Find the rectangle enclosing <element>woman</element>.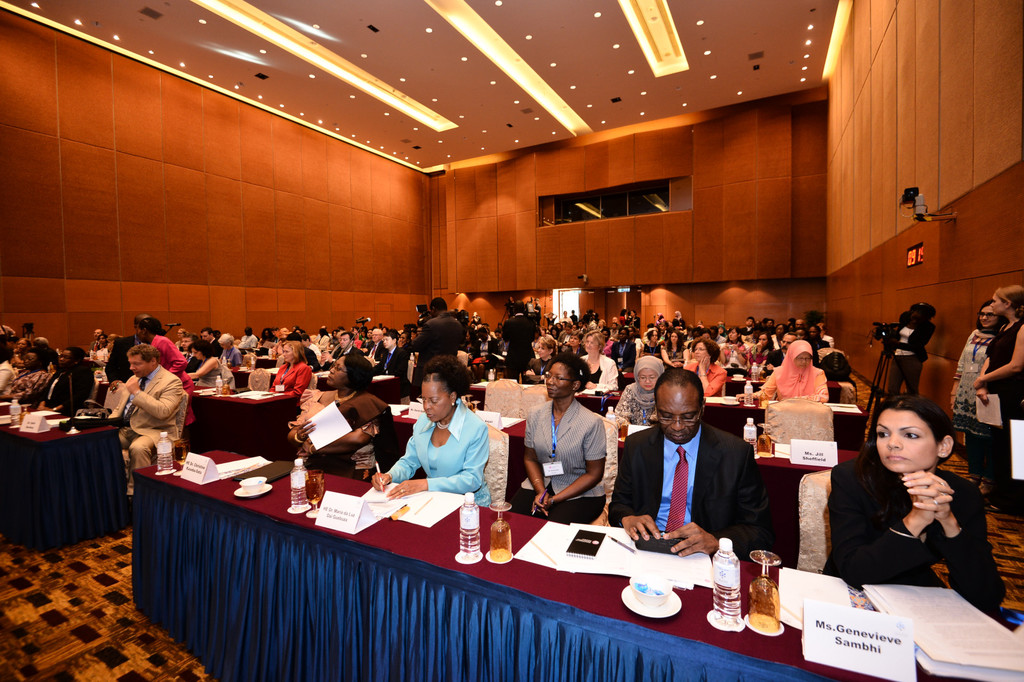
Rect(682, 338, 735, 393).
